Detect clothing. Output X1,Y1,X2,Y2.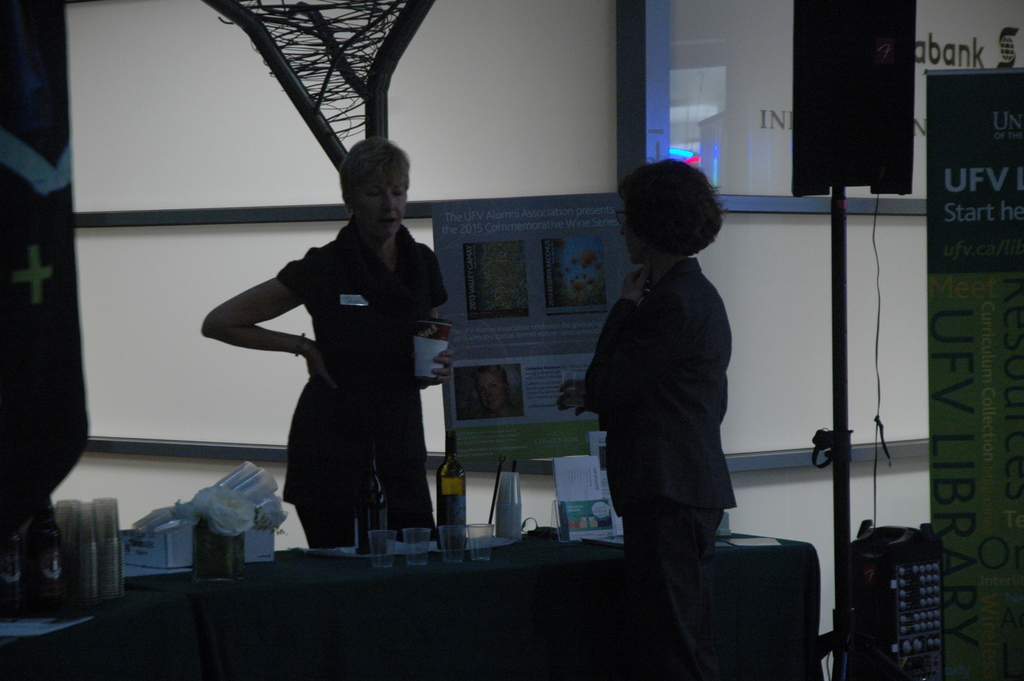
223,178,452,539.
